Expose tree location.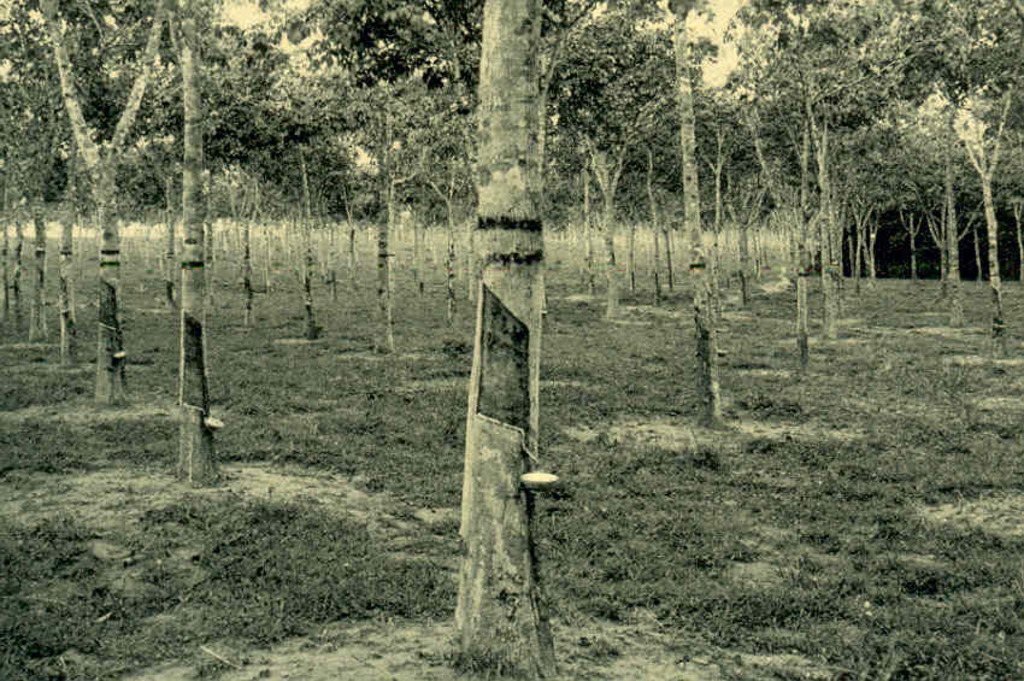
Exposed at locate(819, 88, 857, 384).
